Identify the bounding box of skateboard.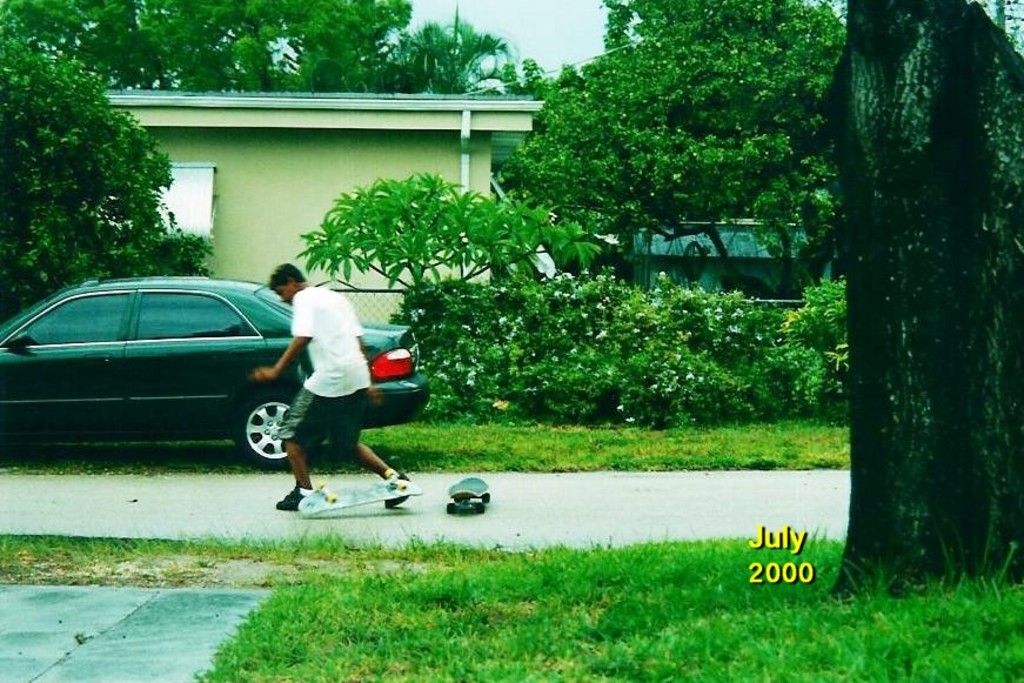
locate(441, 476, 495, 514).
